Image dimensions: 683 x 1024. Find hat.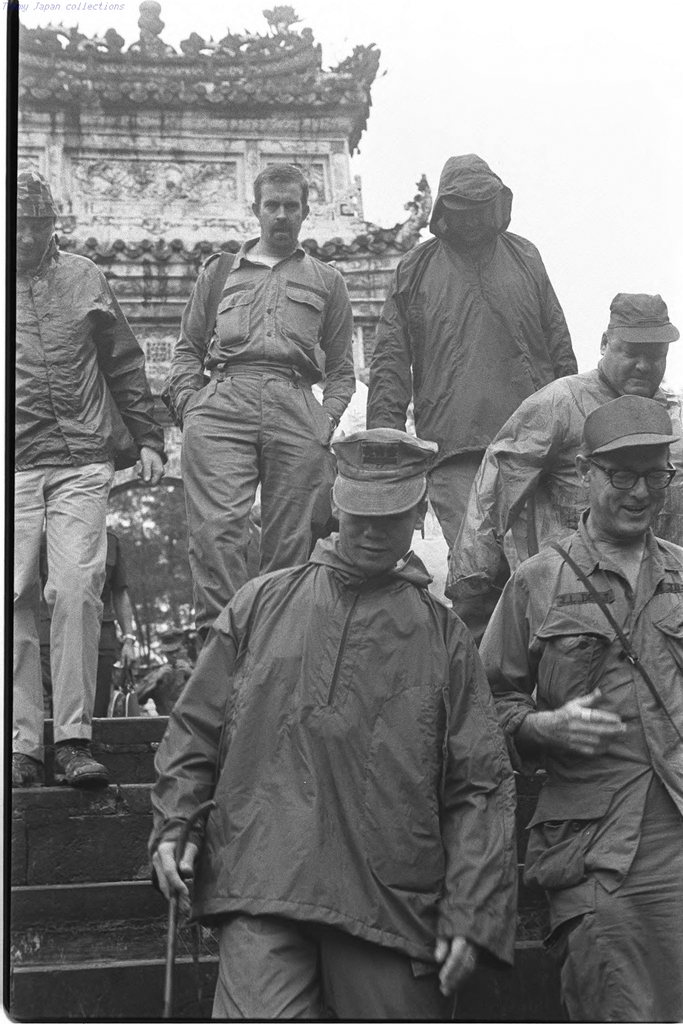
(605,289,680,349).
